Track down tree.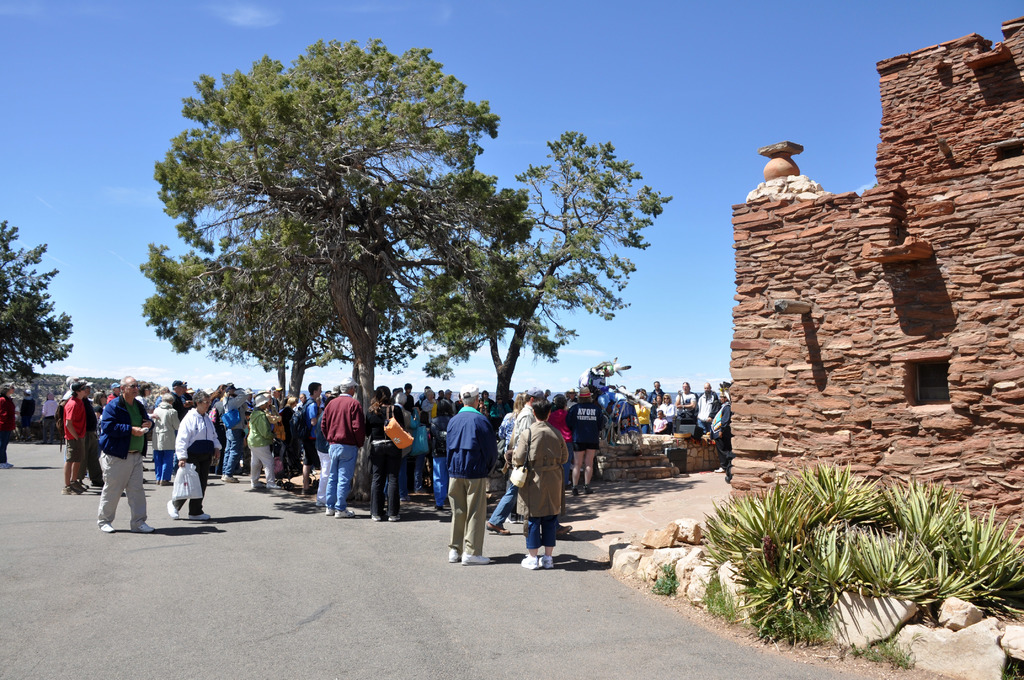
Tracked to left=484, top=124, right=676, bottom=430.
